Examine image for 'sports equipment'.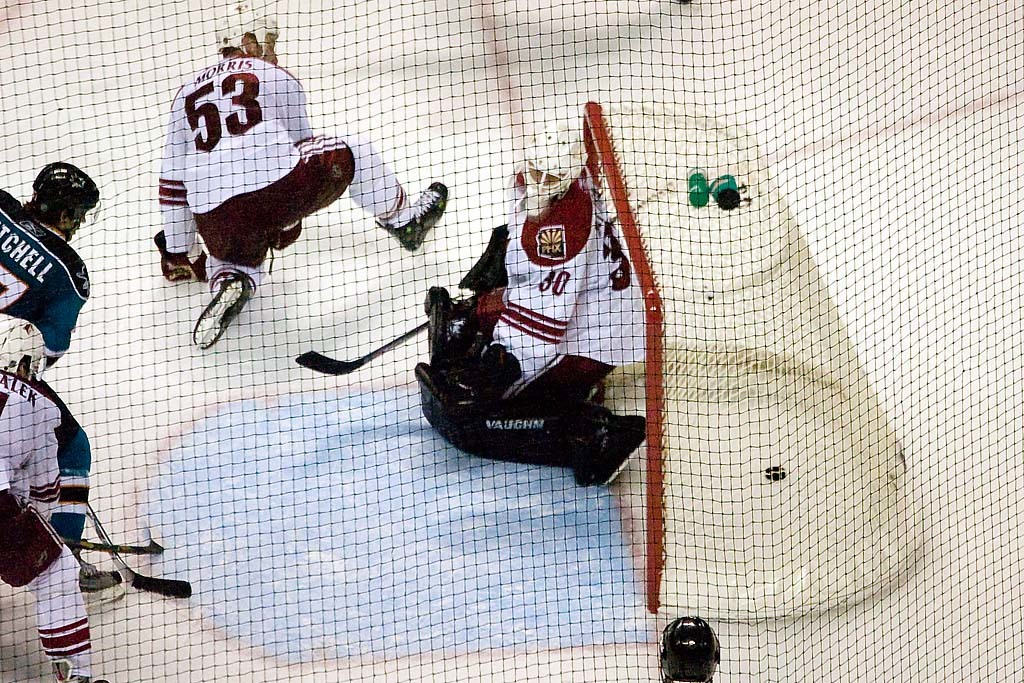
Examination result: region(77, 555, 128, 610).
